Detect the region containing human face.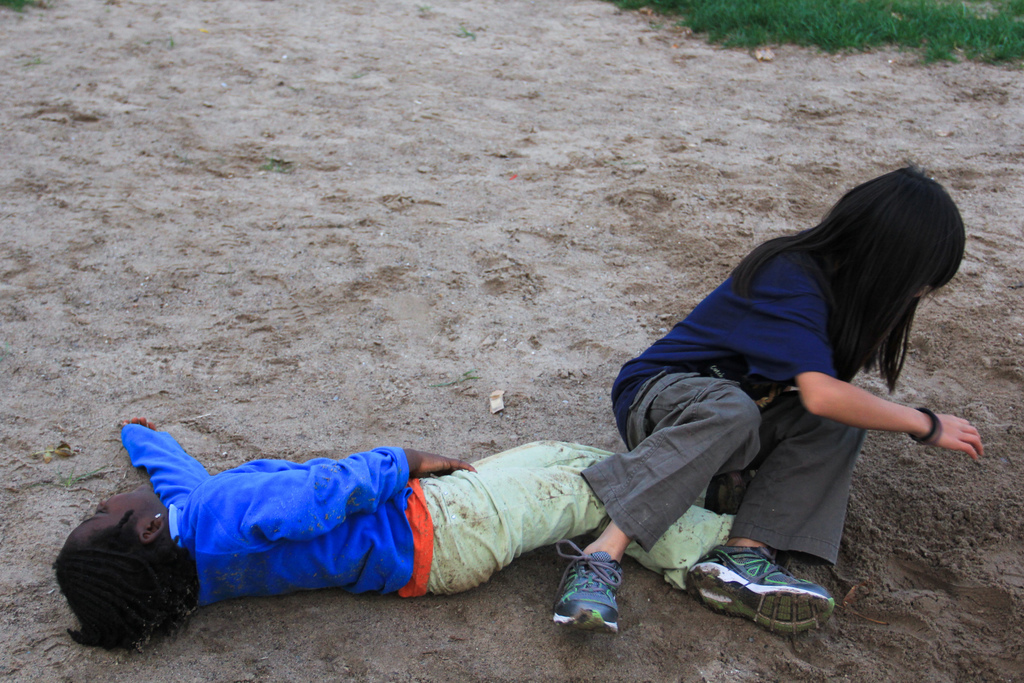
74 483 162 533.
